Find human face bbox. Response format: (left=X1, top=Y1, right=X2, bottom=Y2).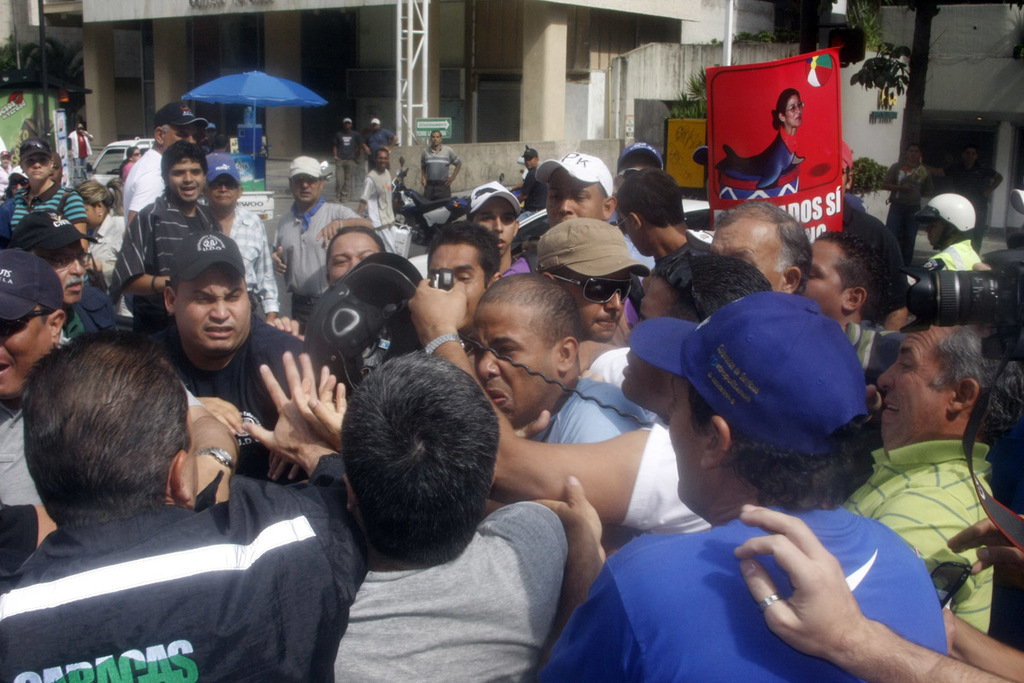
(left=472, top=303, right=556, bottom=428).
